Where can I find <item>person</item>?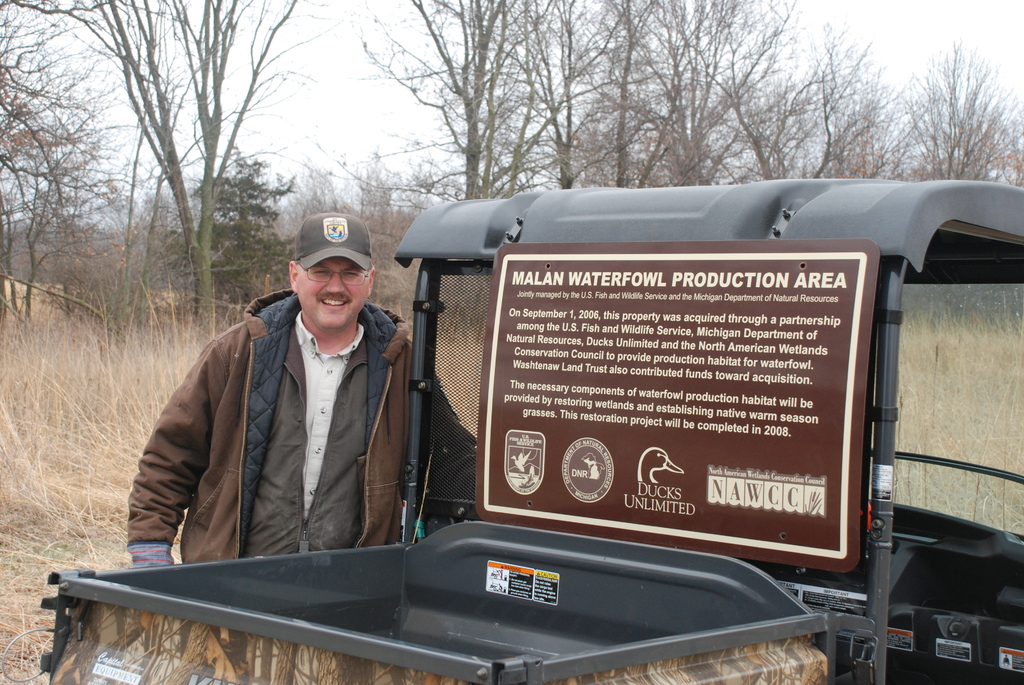
You can find it at 145, 226, 423, 615.
